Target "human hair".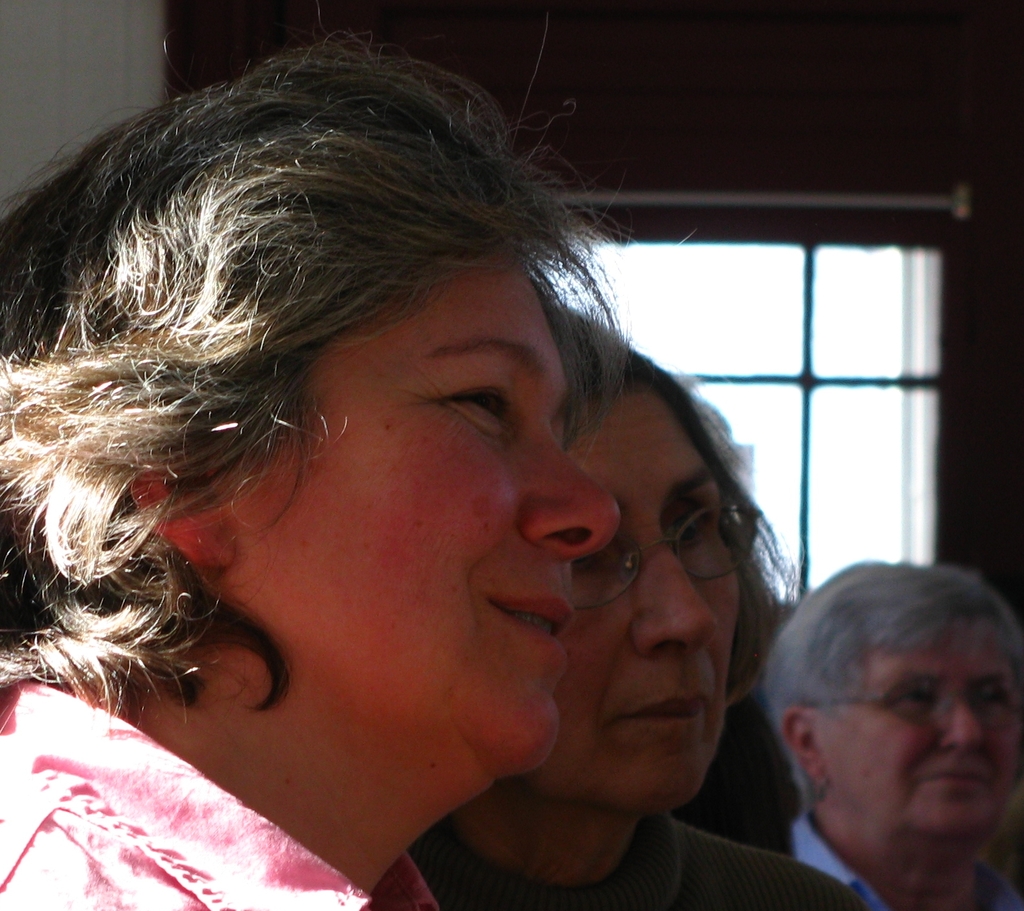
Target region: {"left": 0, "top": 0, "right": 696, "bottom": 722}.
